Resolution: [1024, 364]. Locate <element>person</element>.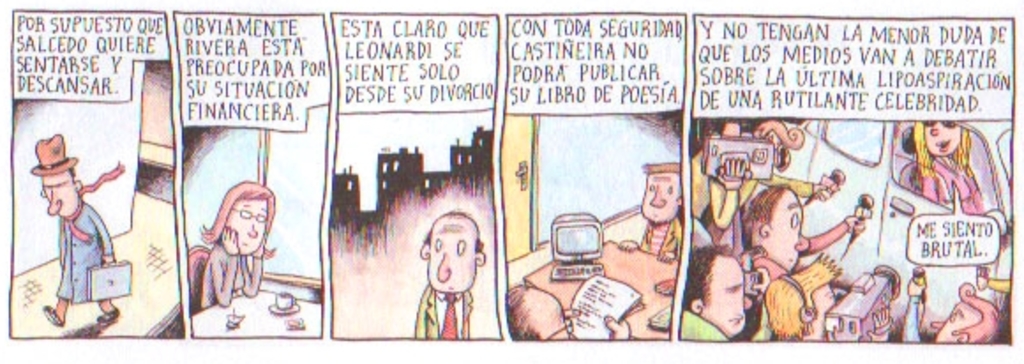
box=[507, 279, 632, 337].
